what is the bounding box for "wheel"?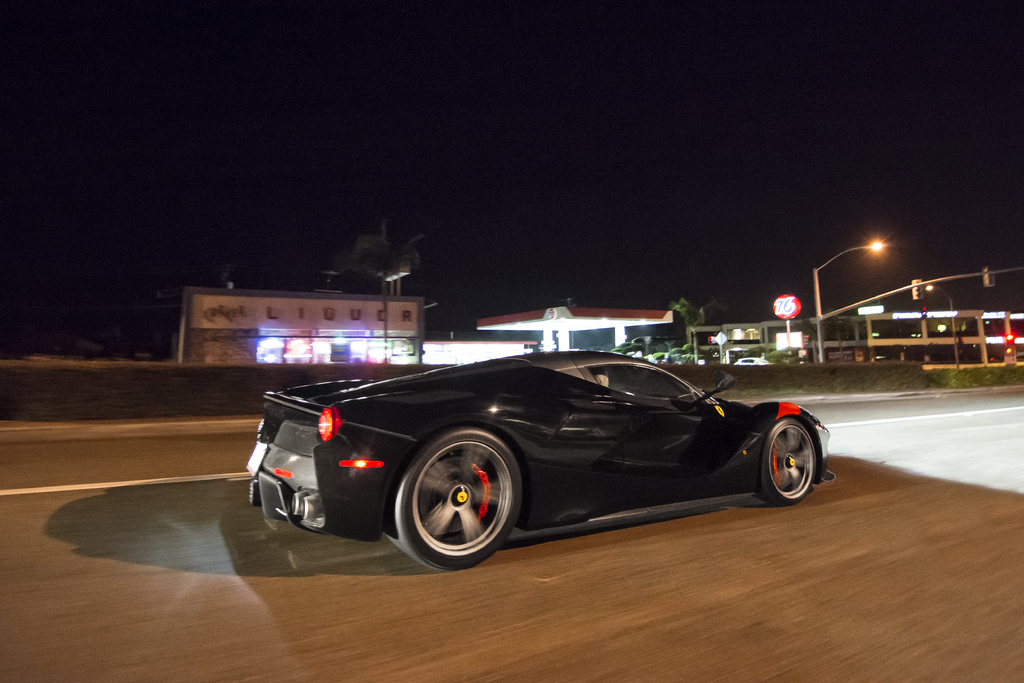
detection(393, 442, 525, 566).
